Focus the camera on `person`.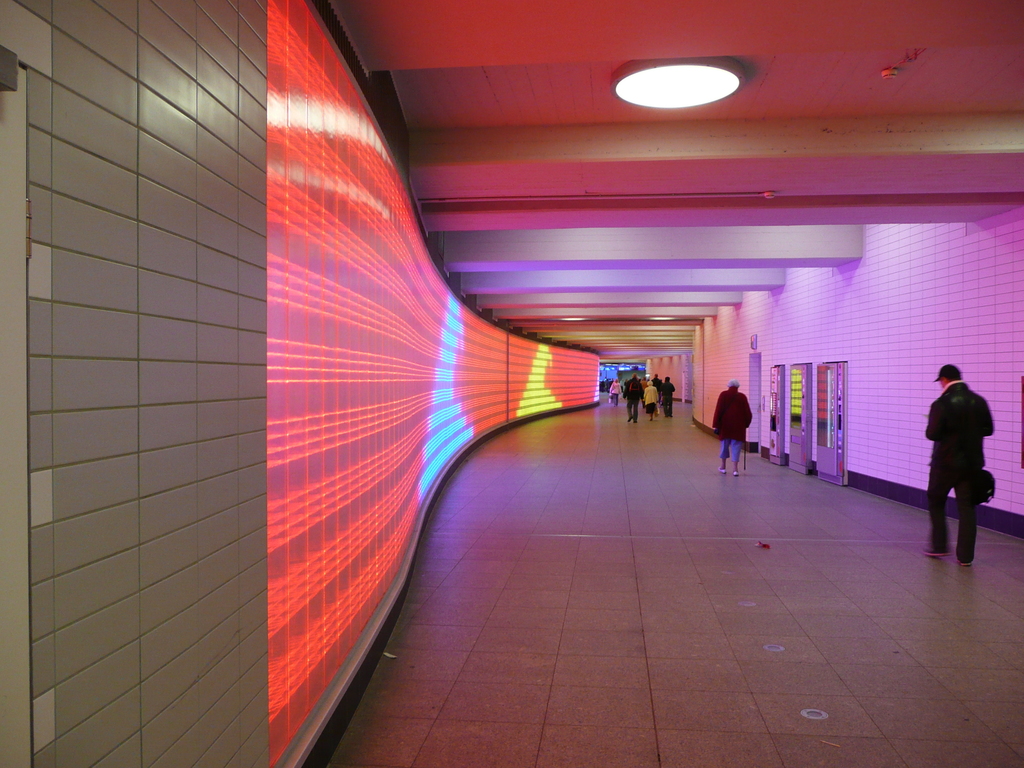
Focus region: <box>610,376,623,406</box>.
